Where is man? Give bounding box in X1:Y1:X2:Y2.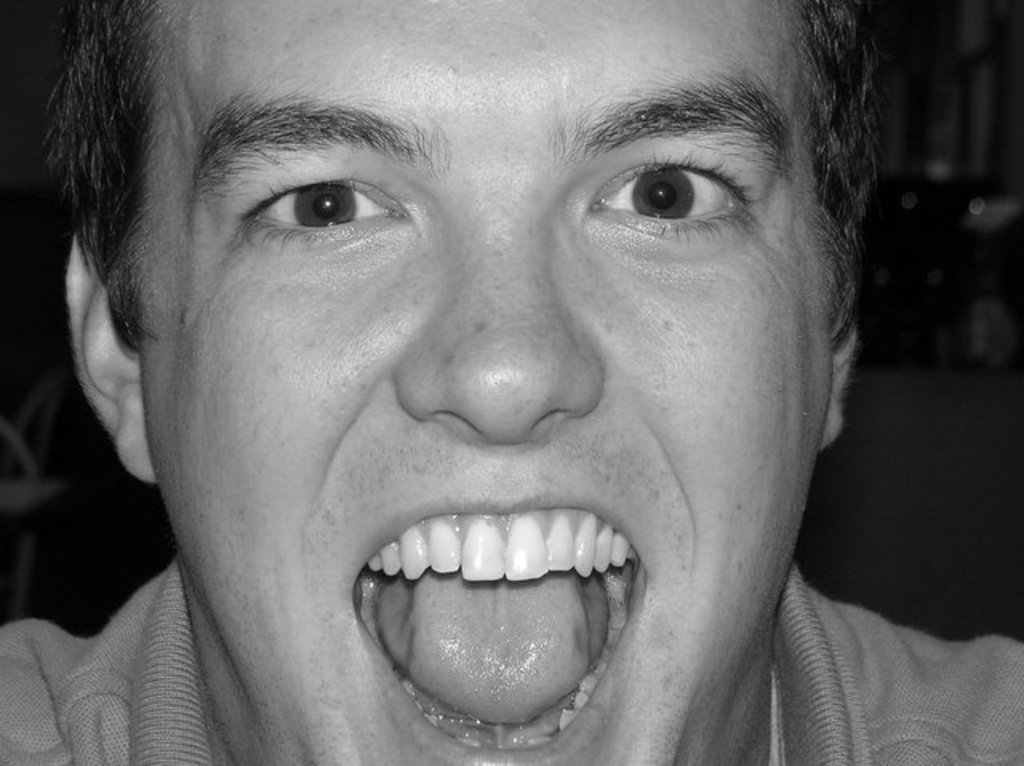
0:3:1008:765.
